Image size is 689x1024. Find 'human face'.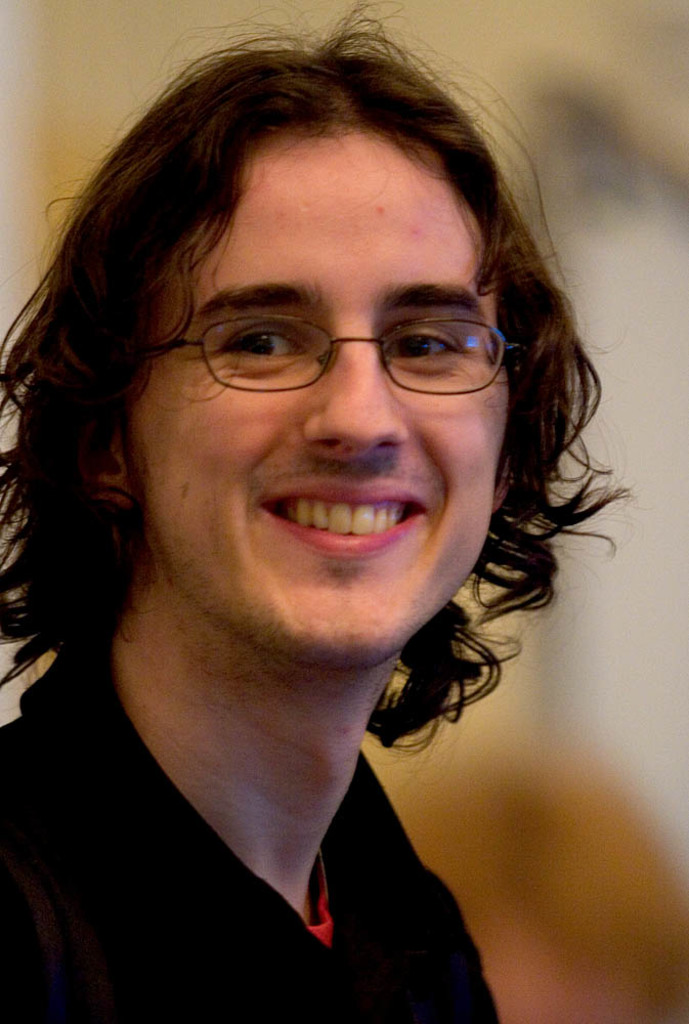
128,131,509,653.
